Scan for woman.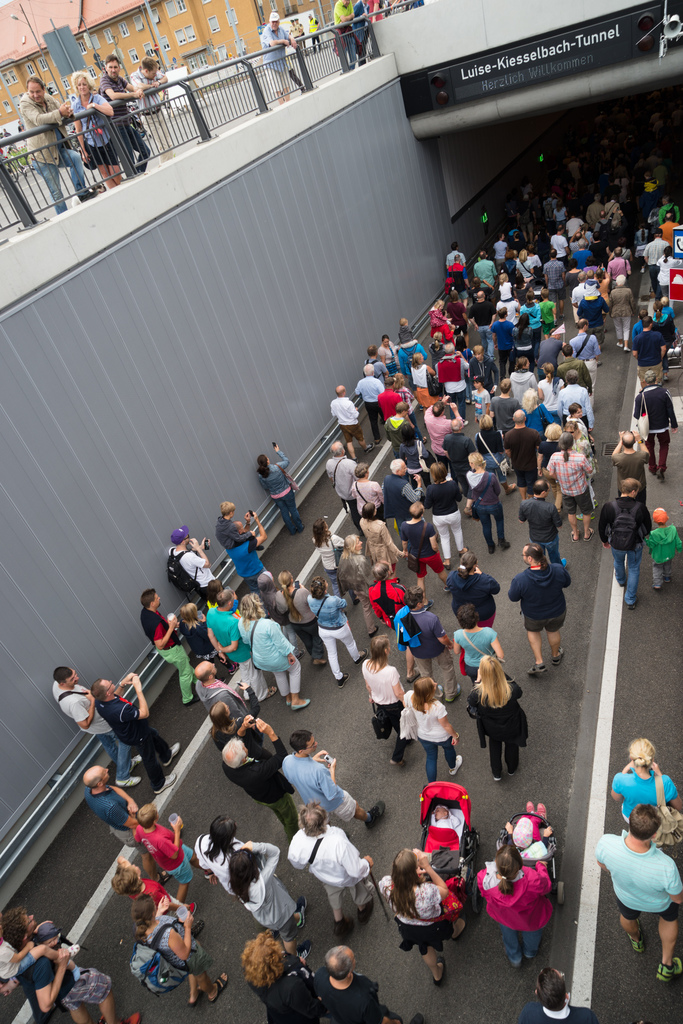
Scan result: 519, 381, 559, 477.
